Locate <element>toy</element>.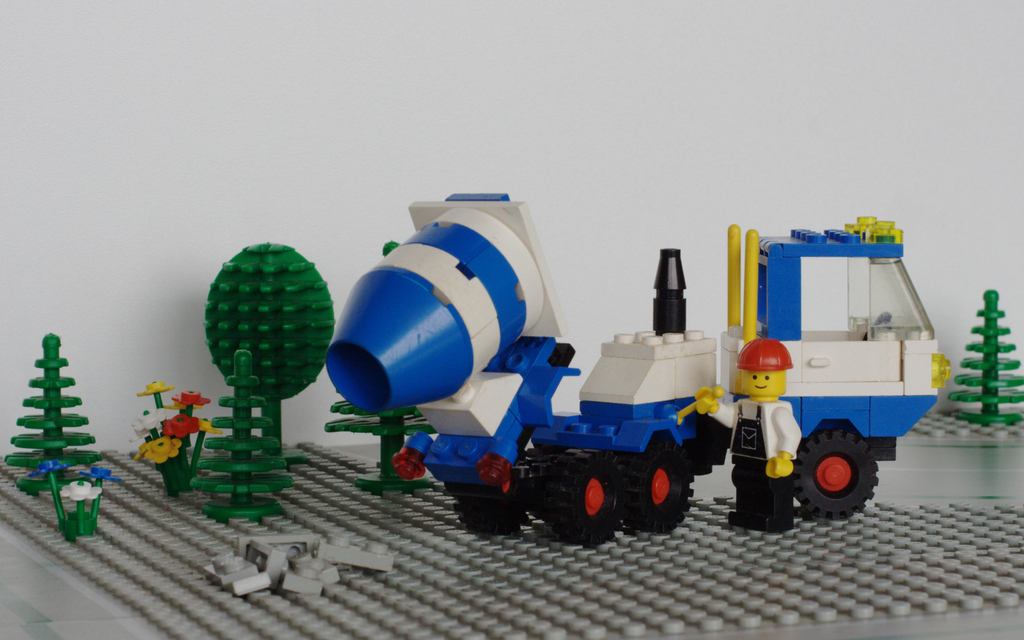
Bounding box: box(128, 382, 222, 498).
